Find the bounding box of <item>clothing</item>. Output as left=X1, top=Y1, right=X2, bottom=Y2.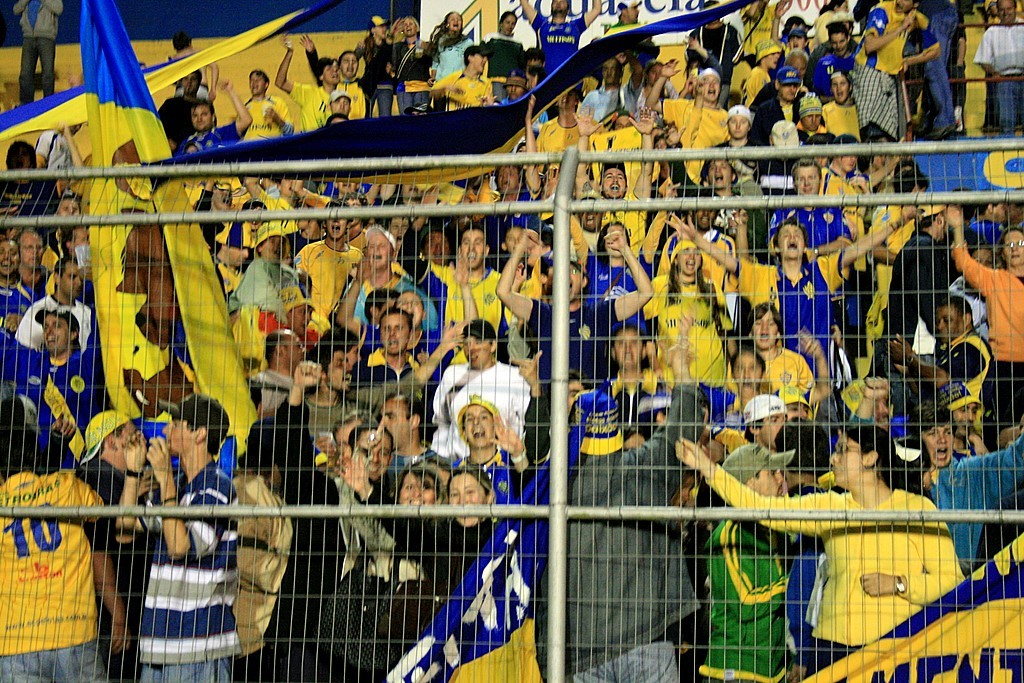
left=818, top=172, right=868, bottom=237.
